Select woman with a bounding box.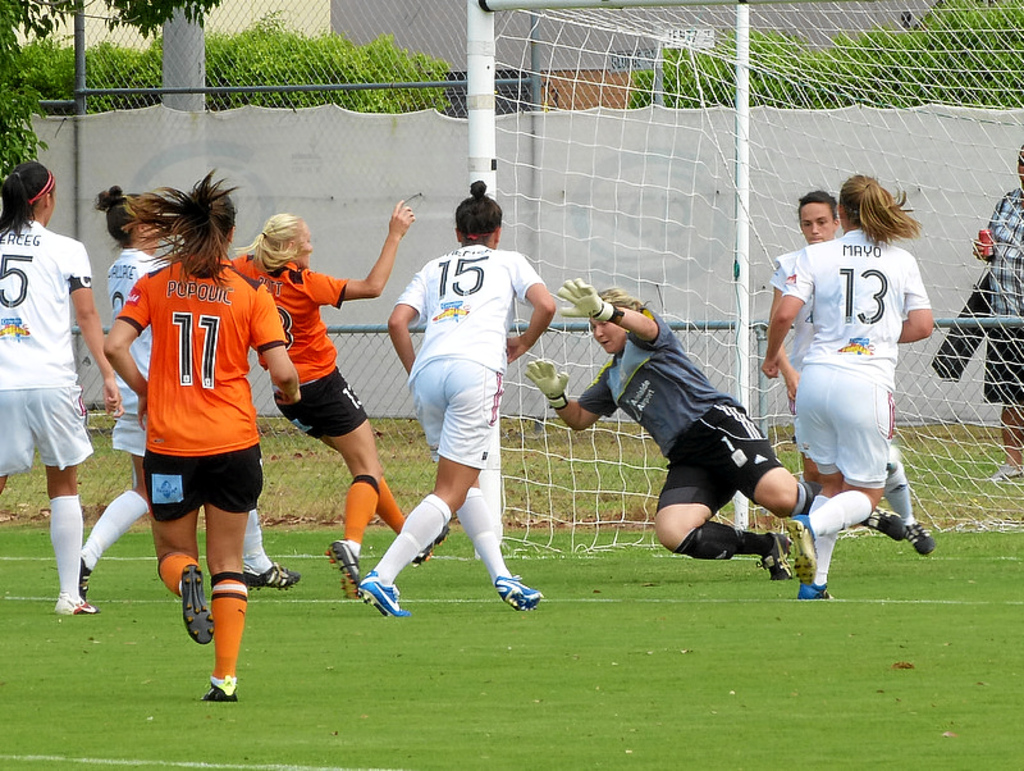
bbox(351, 177, 554, 610).
